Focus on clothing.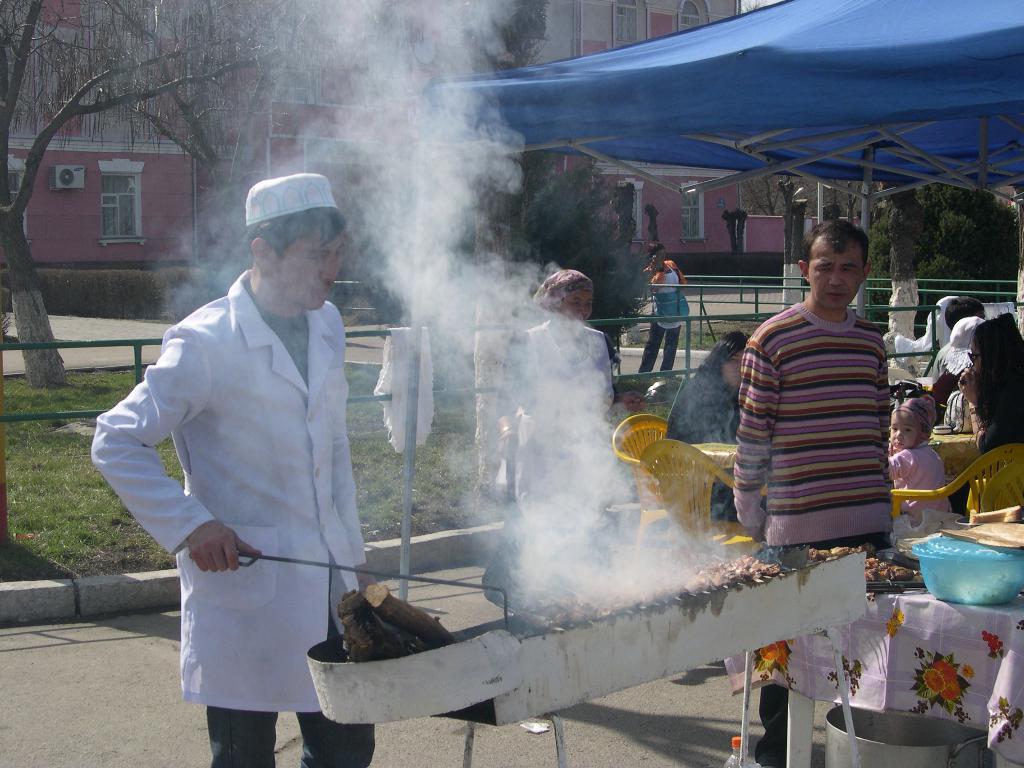
Focused at bbox=[373, 322, 449, 452].
